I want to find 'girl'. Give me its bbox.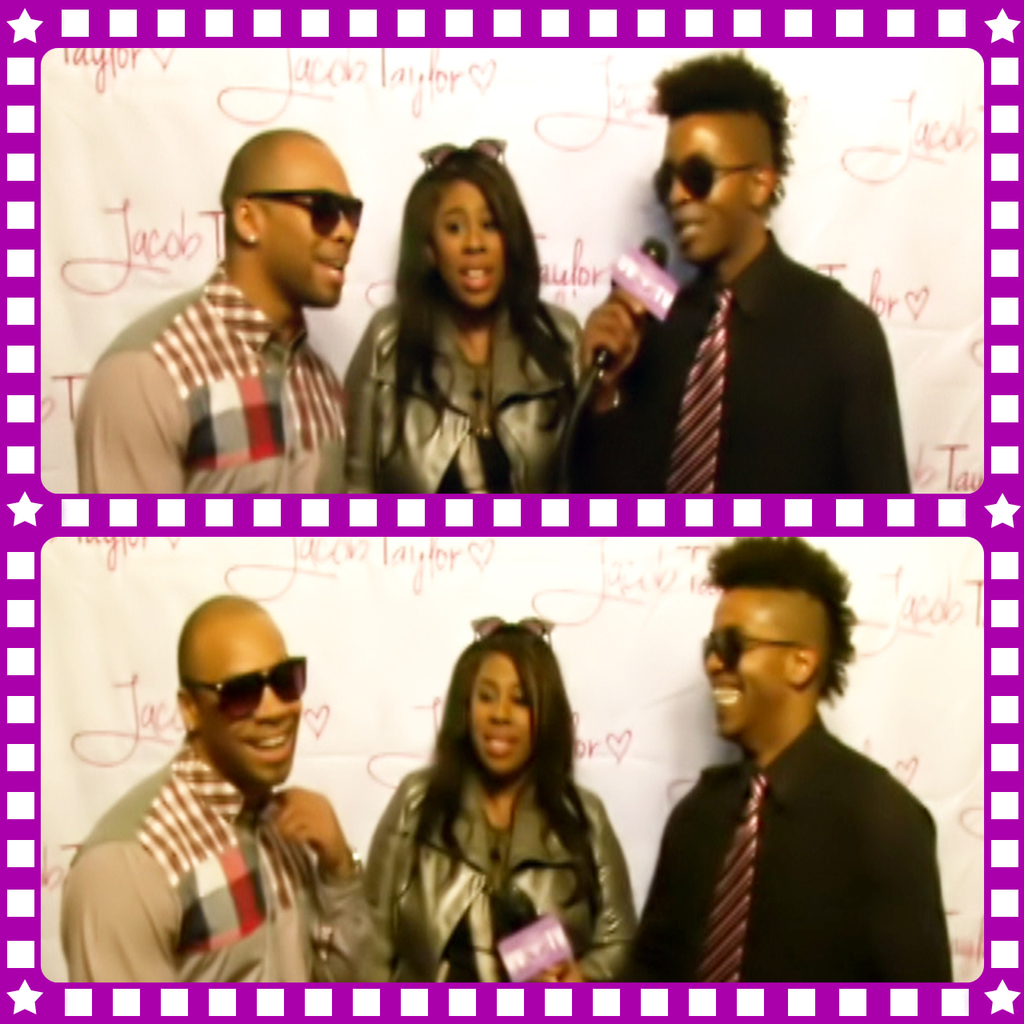
(x1=358, y1=612, x2=642, y2=977).
